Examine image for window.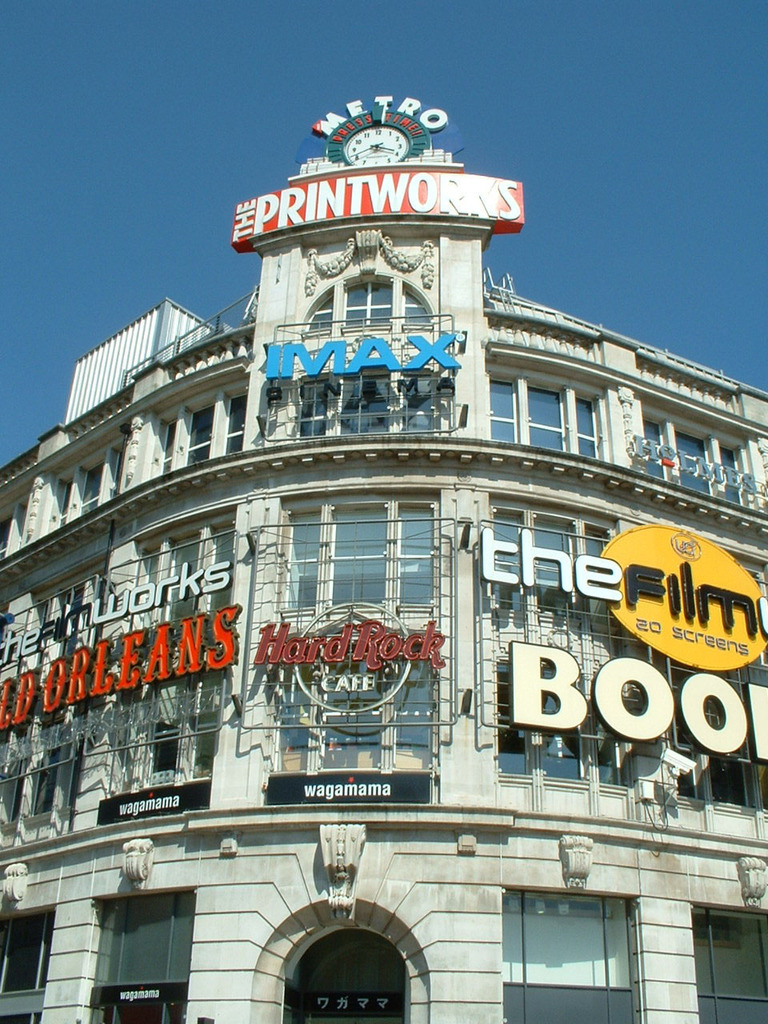
Examination result: bbox=(526, 385, 566, 452).
